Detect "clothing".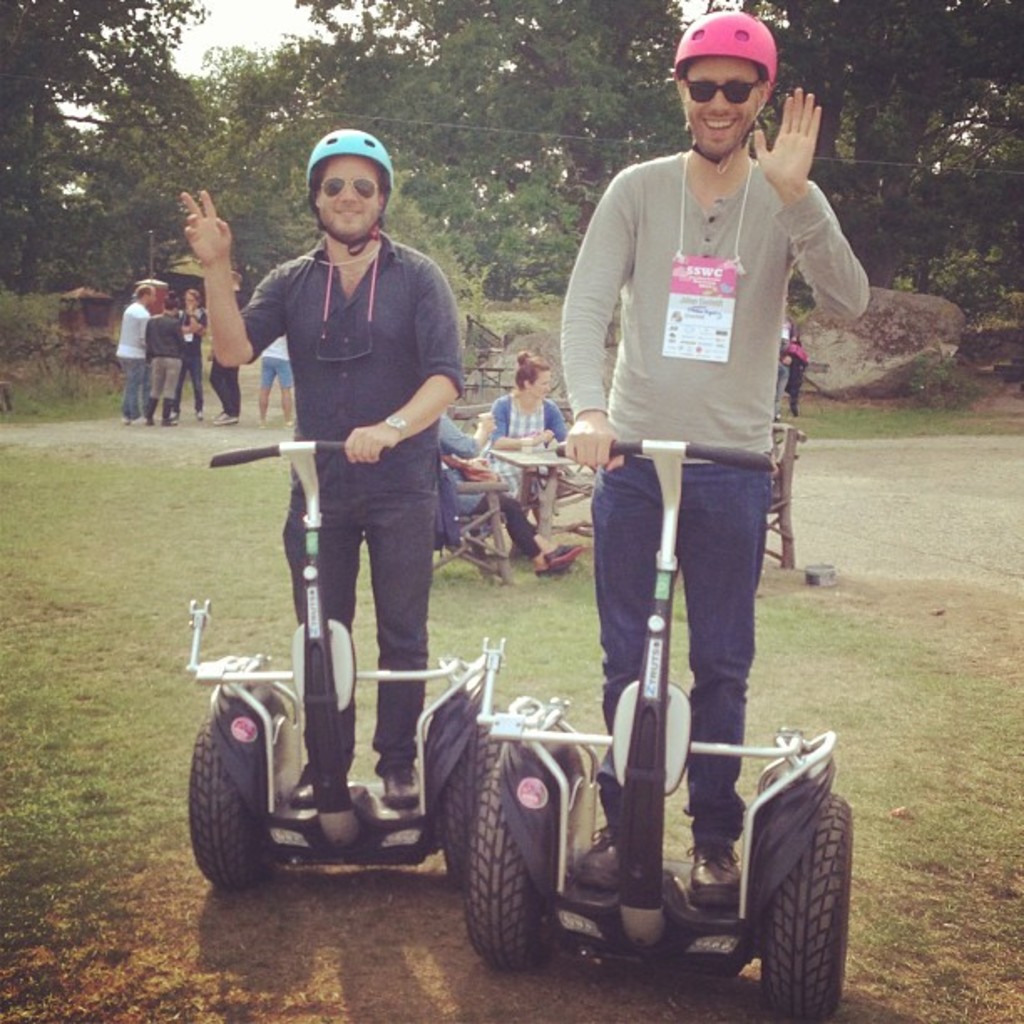
Detected at box(117, 294, 146, 417).
